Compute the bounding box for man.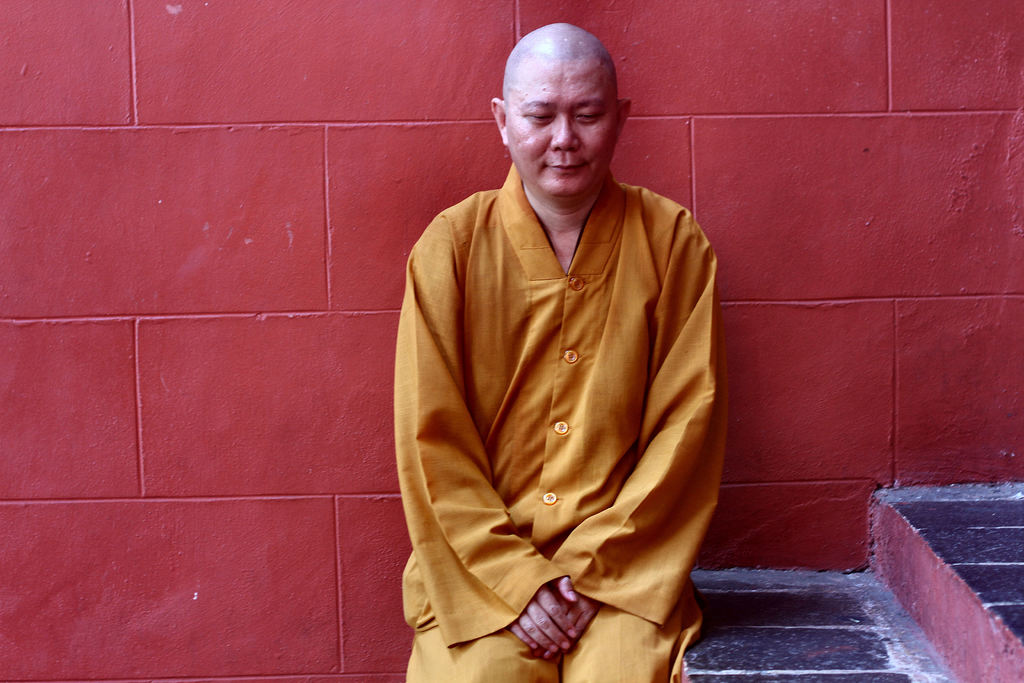
x1=383 y1=18 x2=734 y2=682.
